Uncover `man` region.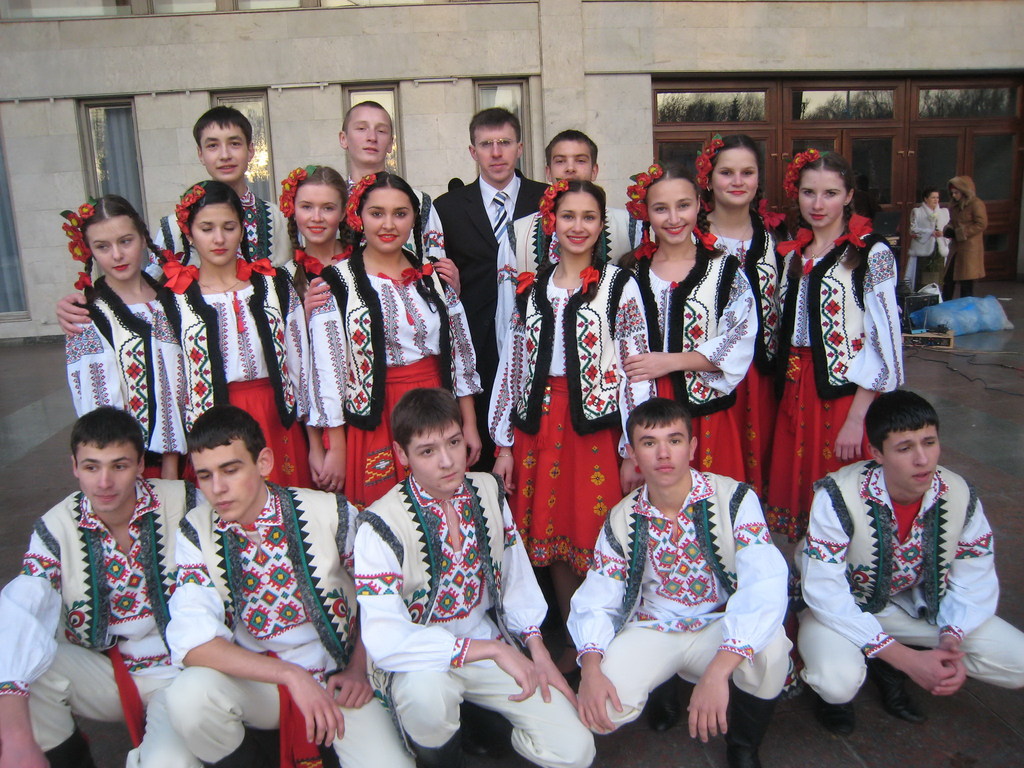
Uncovered: (left=561, top=401, right=790, bottom=767).
